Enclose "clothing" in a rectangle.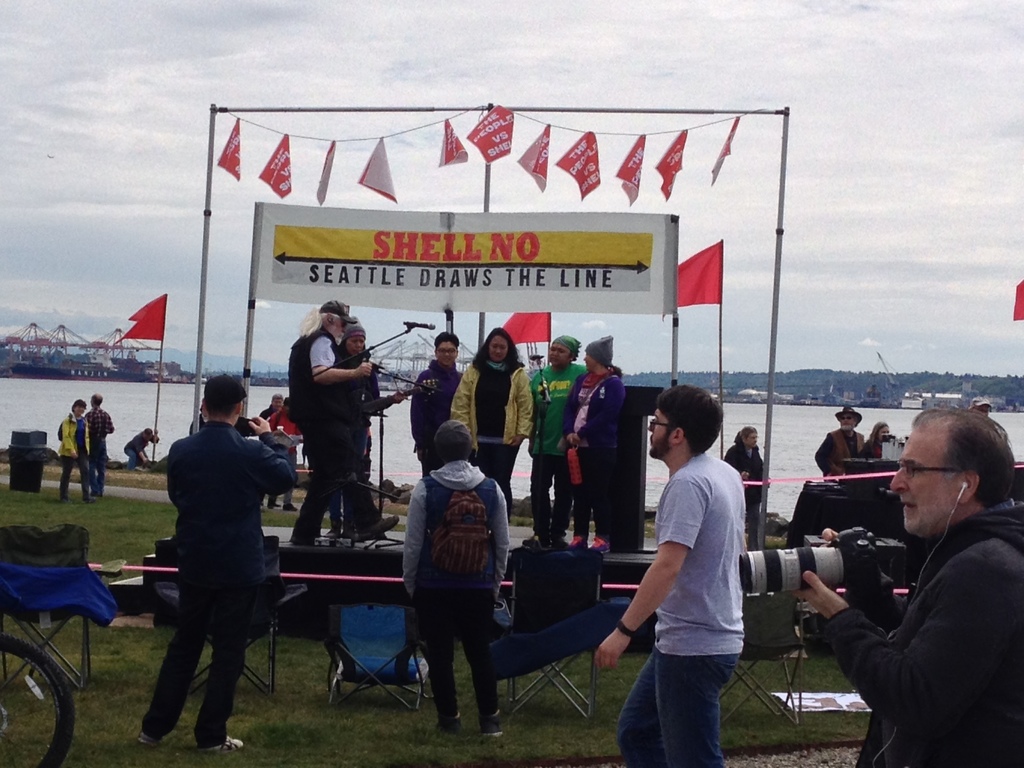
813 421 867 479.
